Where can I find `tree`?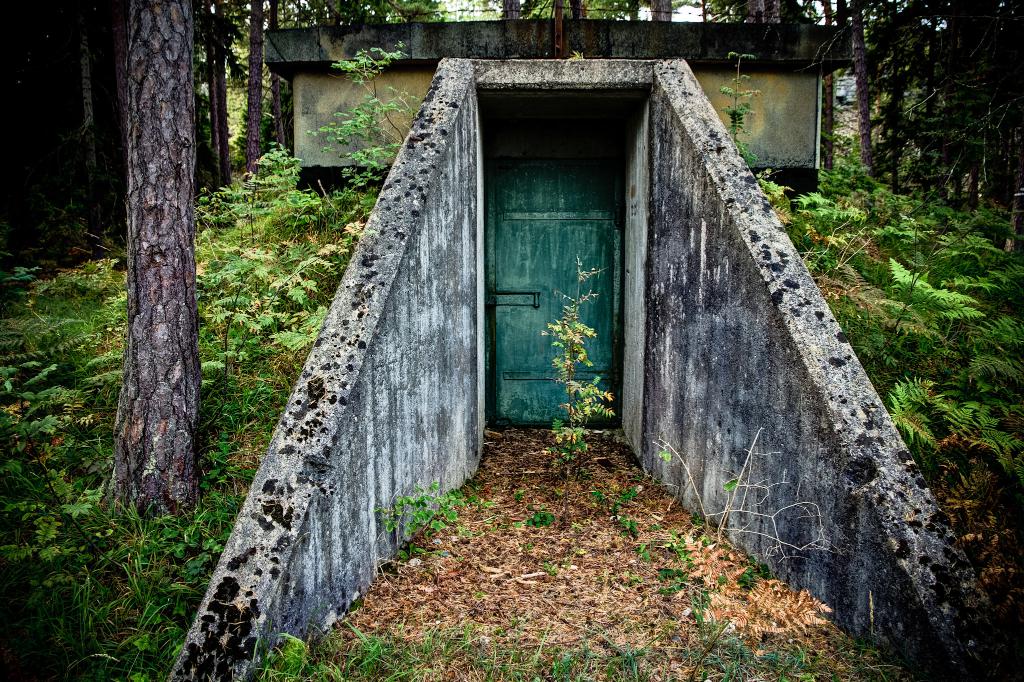
You can find it at box=[114, 4, 204, 518].
